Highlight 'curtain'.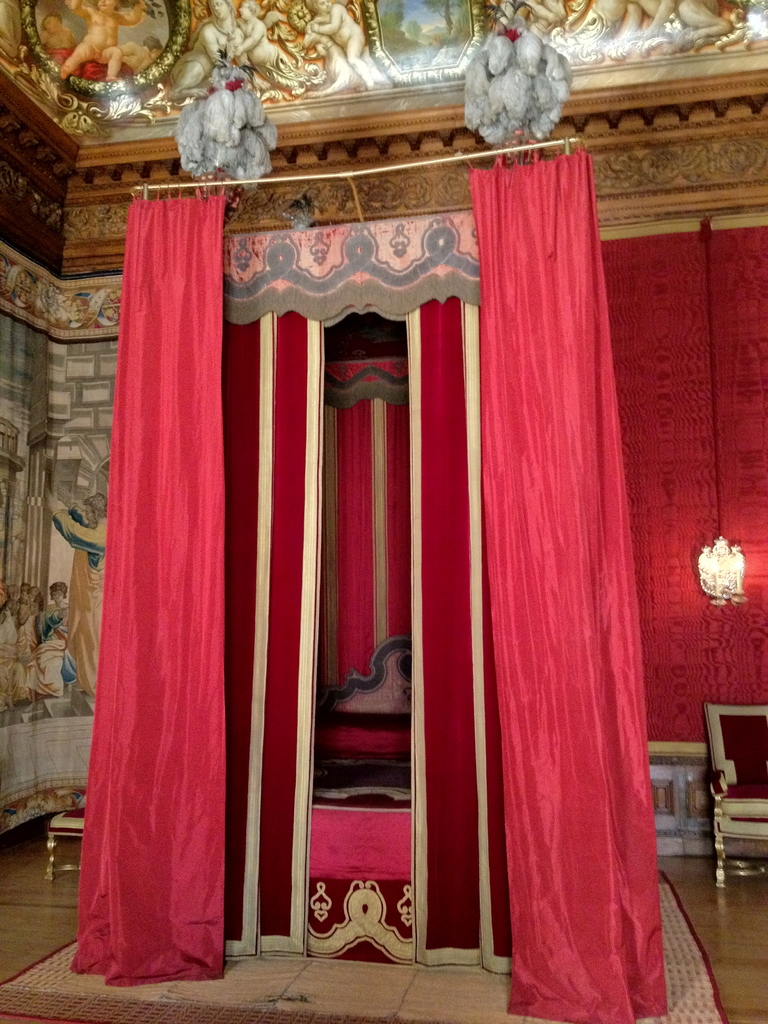
Highlighted region: pyautogui.locateOnScreen(597, 213, 767, 748).
